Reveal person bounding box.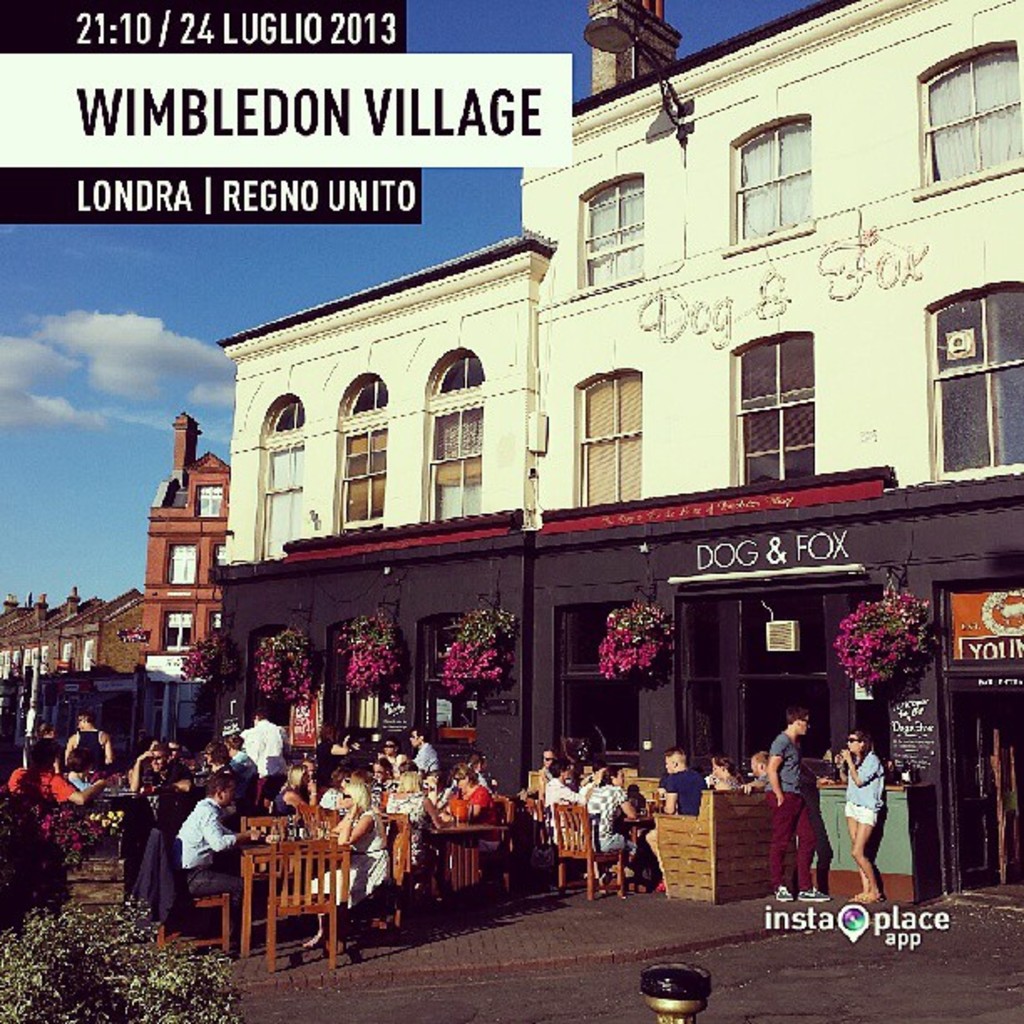
Revealed: Rect(735, 748, 775, 793).
